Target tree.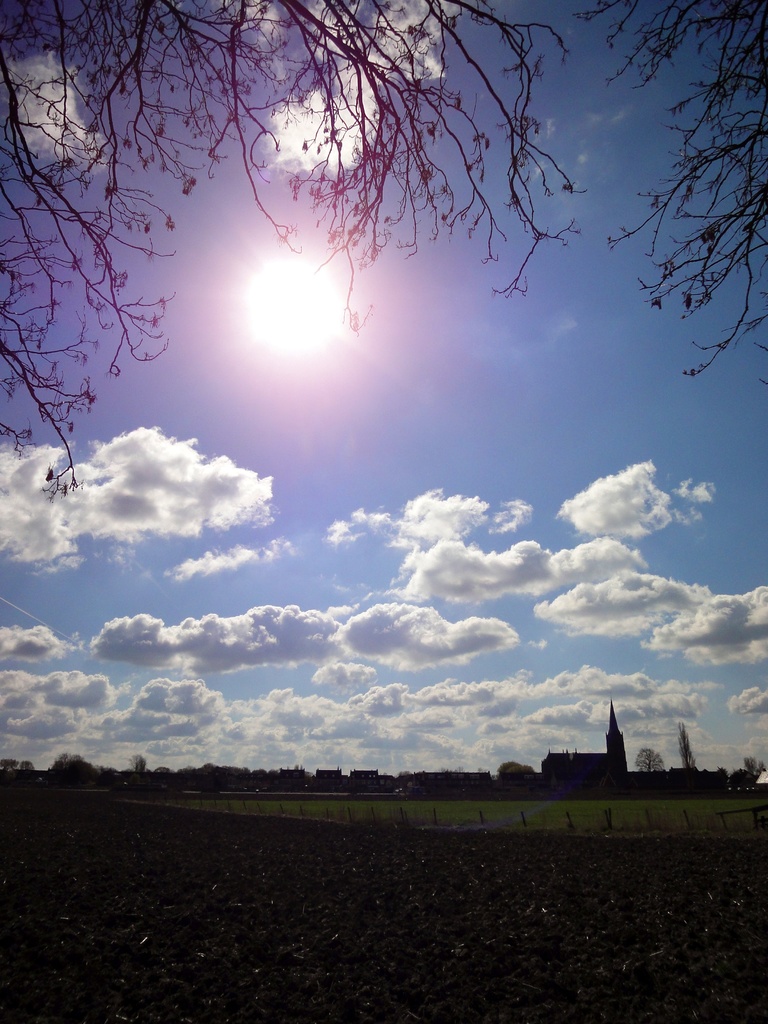
Target region: BBox(0, 0, 767, 505).
